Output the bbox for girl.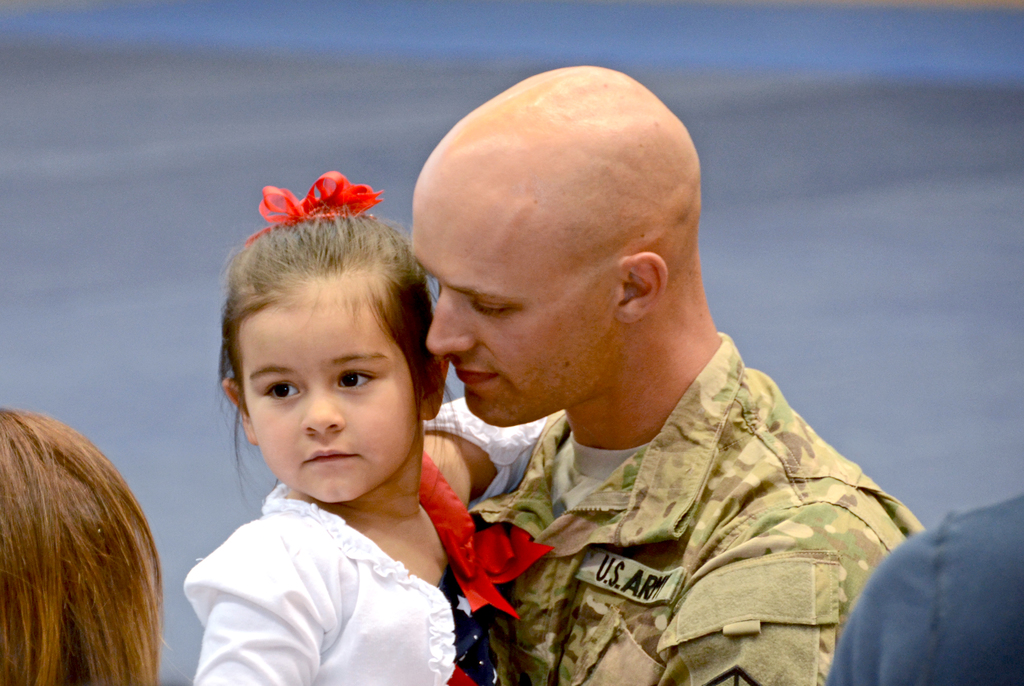
(left=183, top=171, right=537, bottom=685).
